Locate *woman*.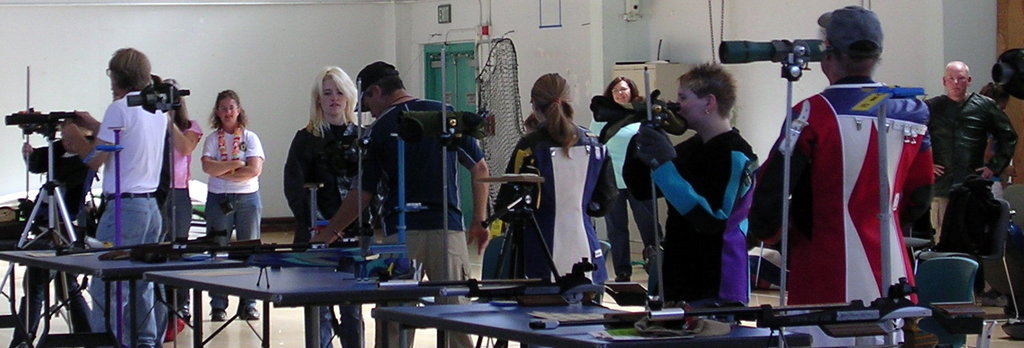
Bounding box: 582:78:670:287.
